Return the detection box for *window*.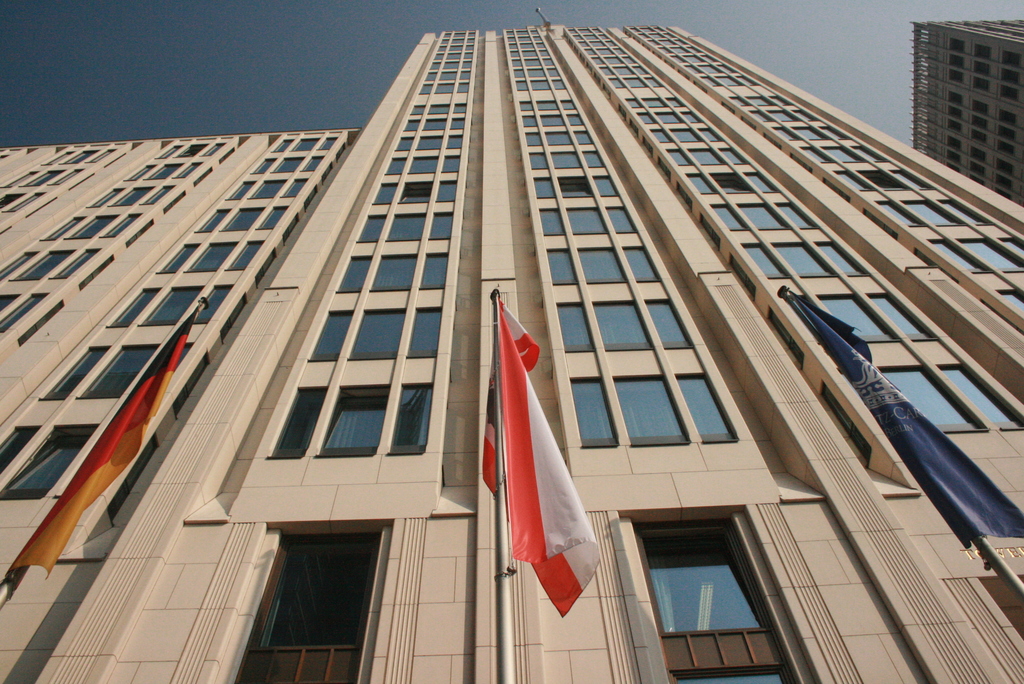
[680,170,715,196].
